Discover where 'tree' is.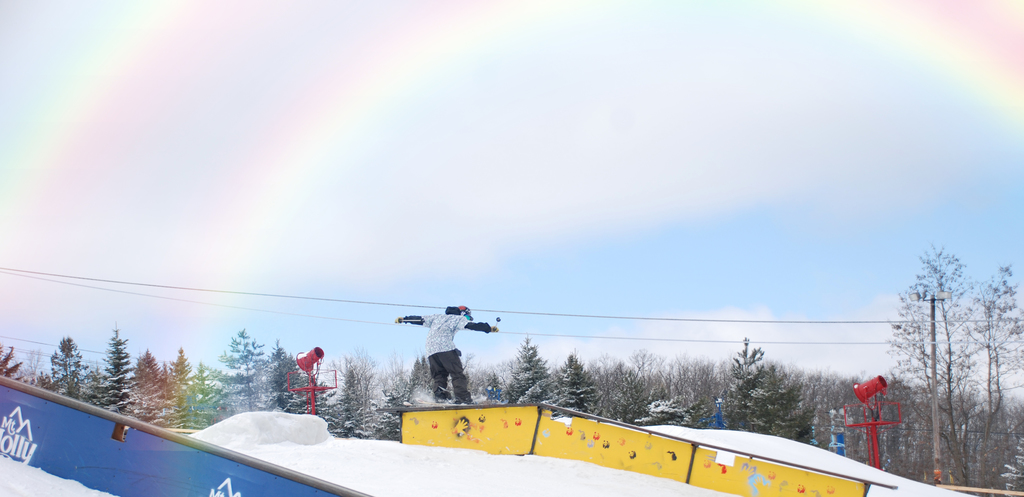
Discovered at {"left": 602, "top": 349, "right": 643, "bottom": 427}.
